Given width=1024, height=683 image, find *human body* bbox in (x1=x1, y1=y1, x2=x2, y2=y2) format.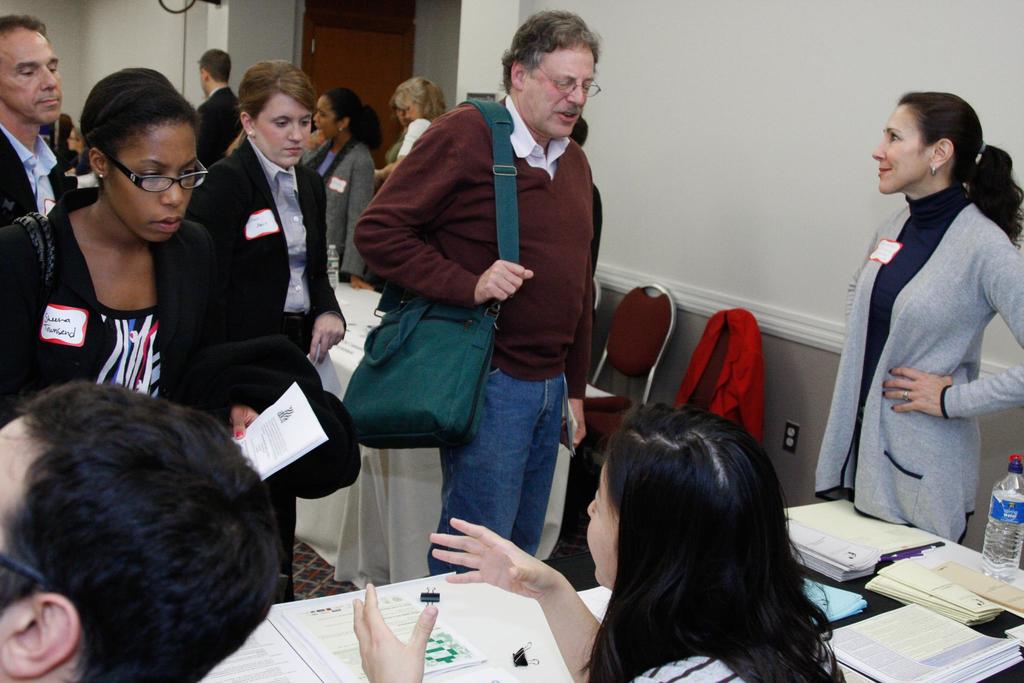
(x1=194, y1=46, x2=241, y2=159).
